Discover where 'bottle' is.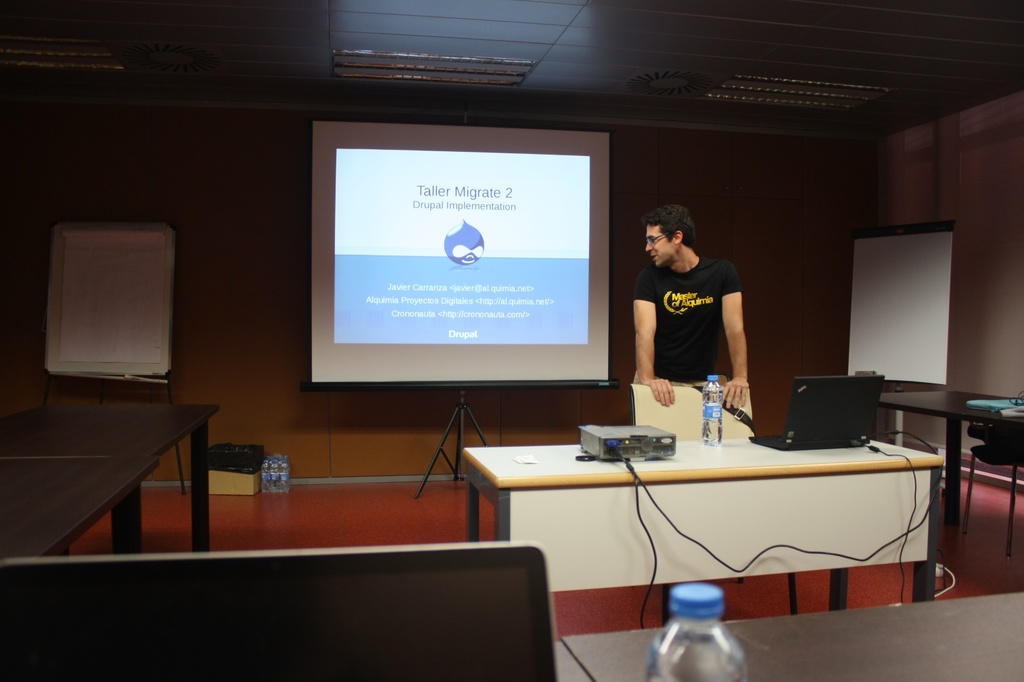
Discovered at region(702, 374, 728, 450).
